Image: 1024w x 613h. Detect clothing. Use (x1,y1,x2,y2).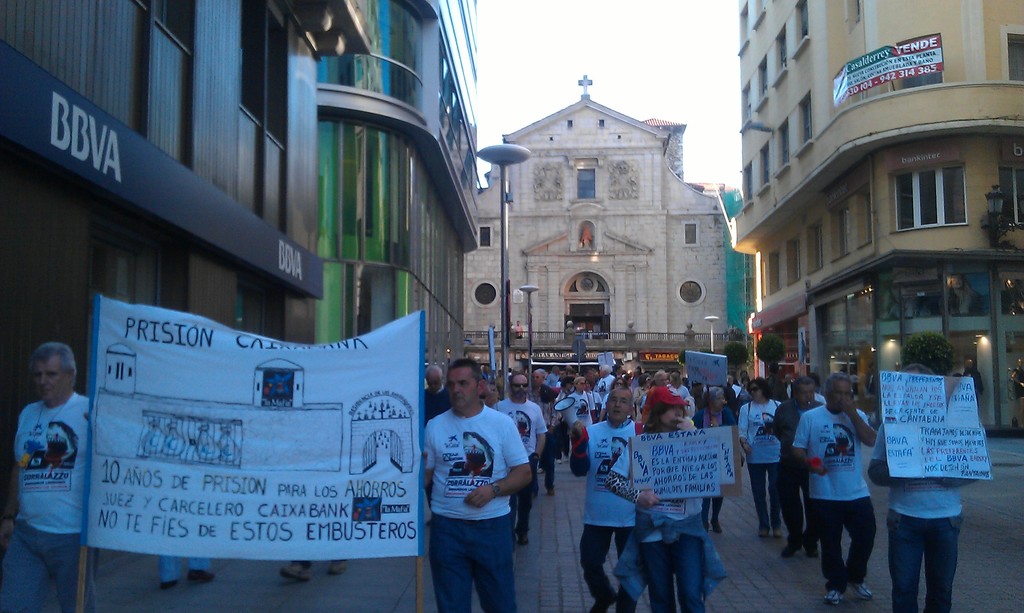
(596,378,614,408).
